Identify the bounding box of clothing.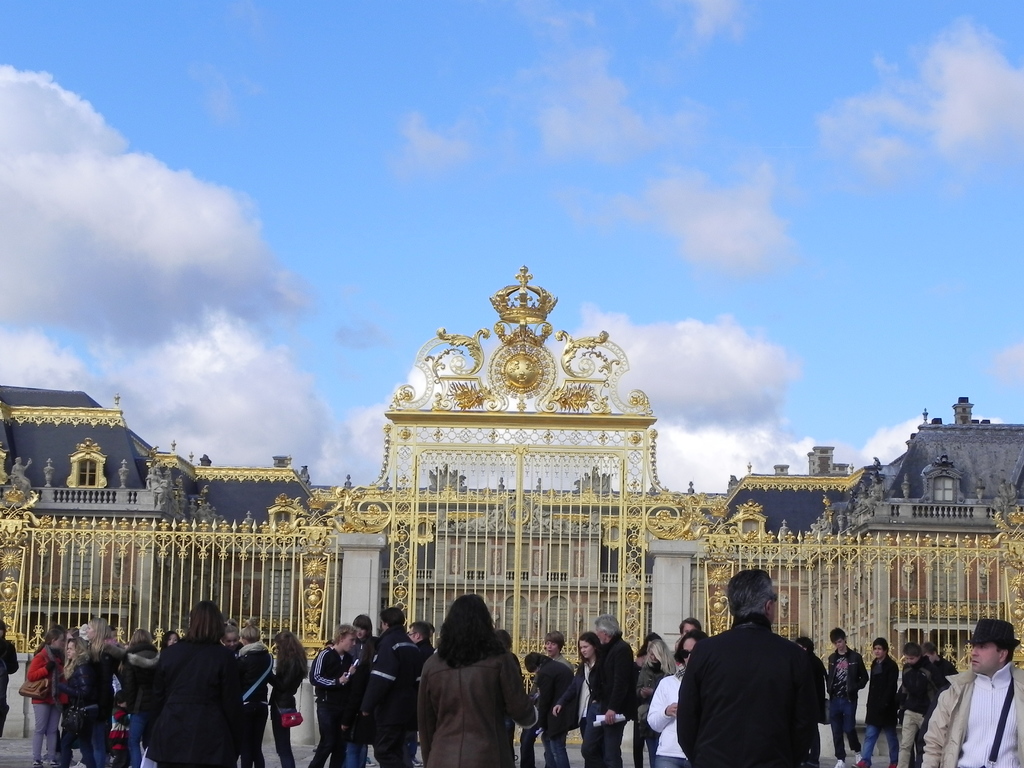
[415,650,540,767].
